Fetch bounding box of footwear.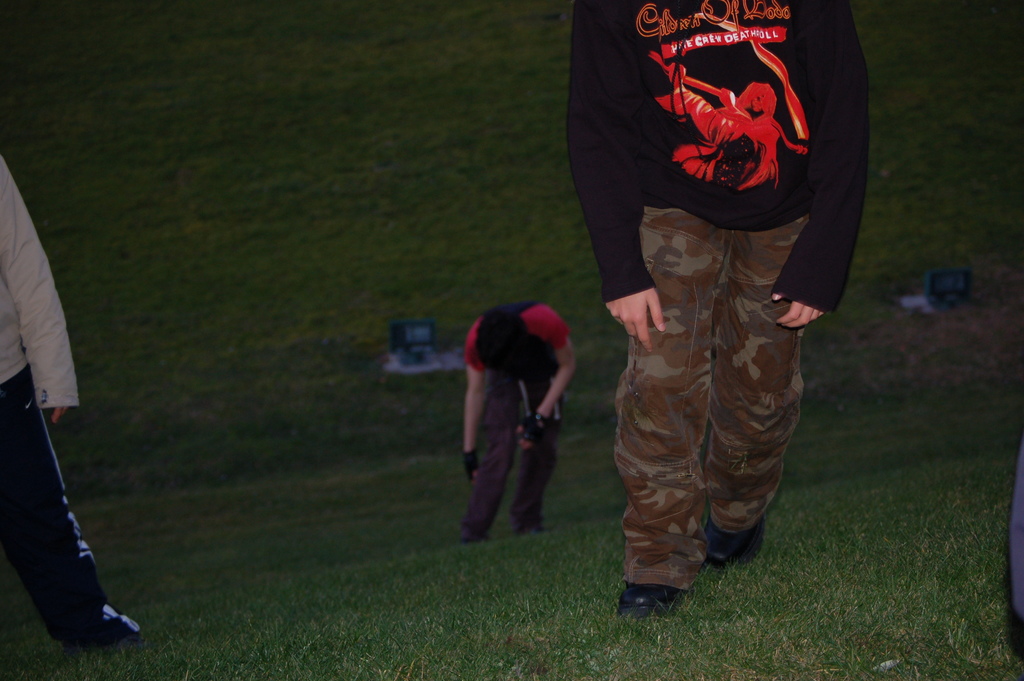
Bbox: [700, 513, 769, 574].
